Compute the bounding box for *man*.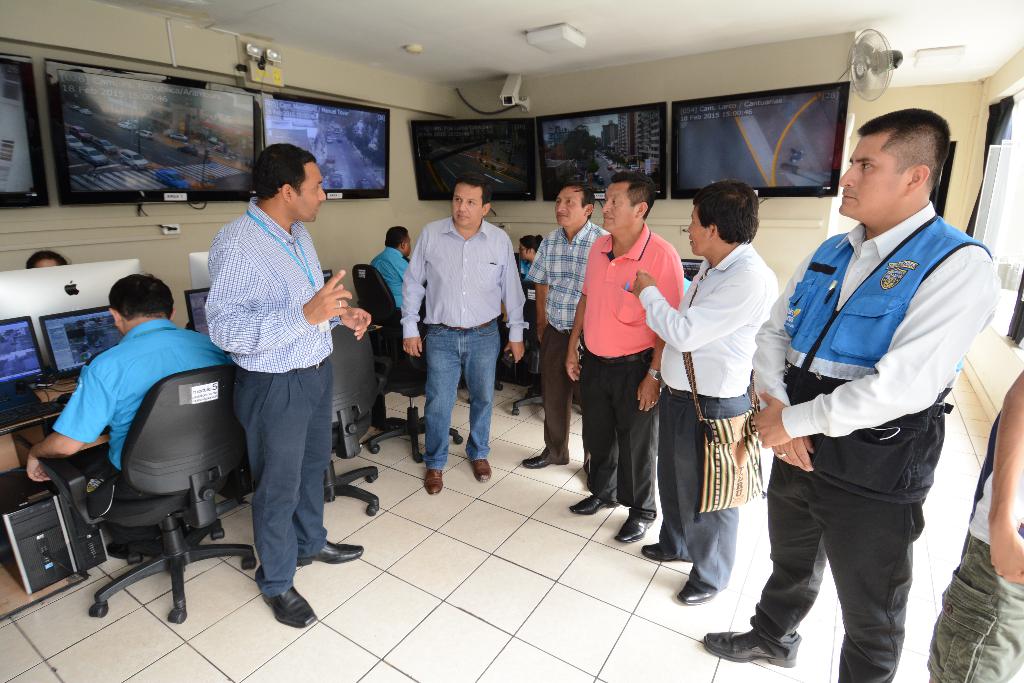
(left=752, top=85, right=998, bottom=664).
